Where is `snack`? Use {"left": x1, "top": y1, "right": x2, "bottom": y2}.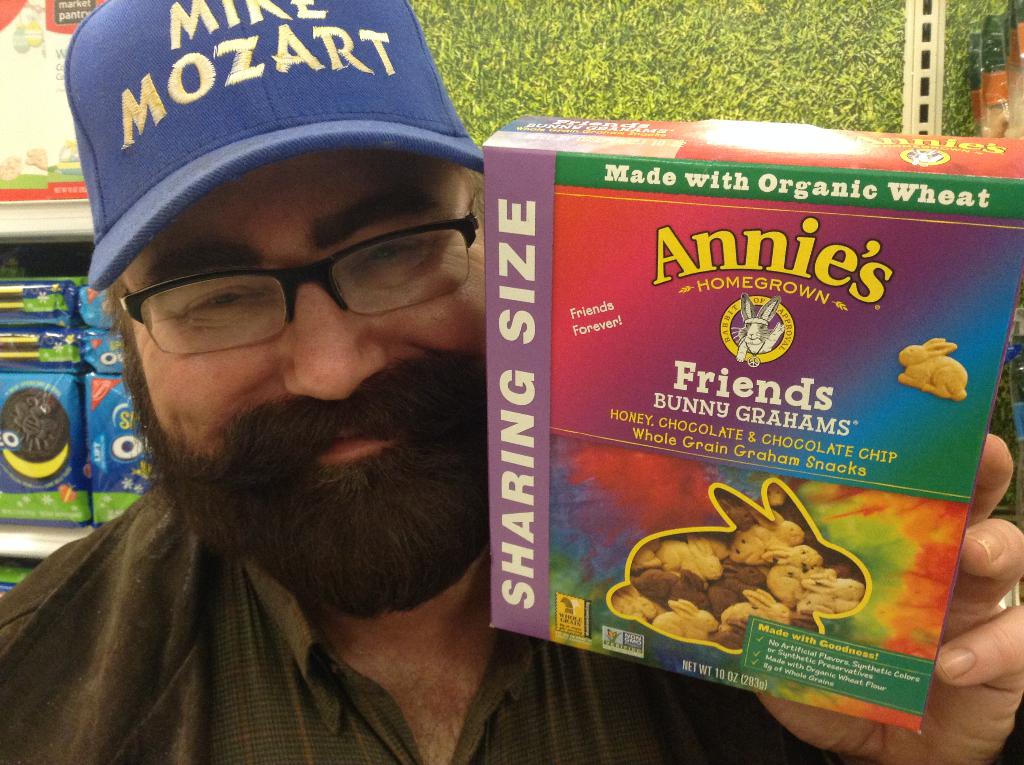
{"left": 0, "top": 334, "right": 42, "bottom": 347}.
